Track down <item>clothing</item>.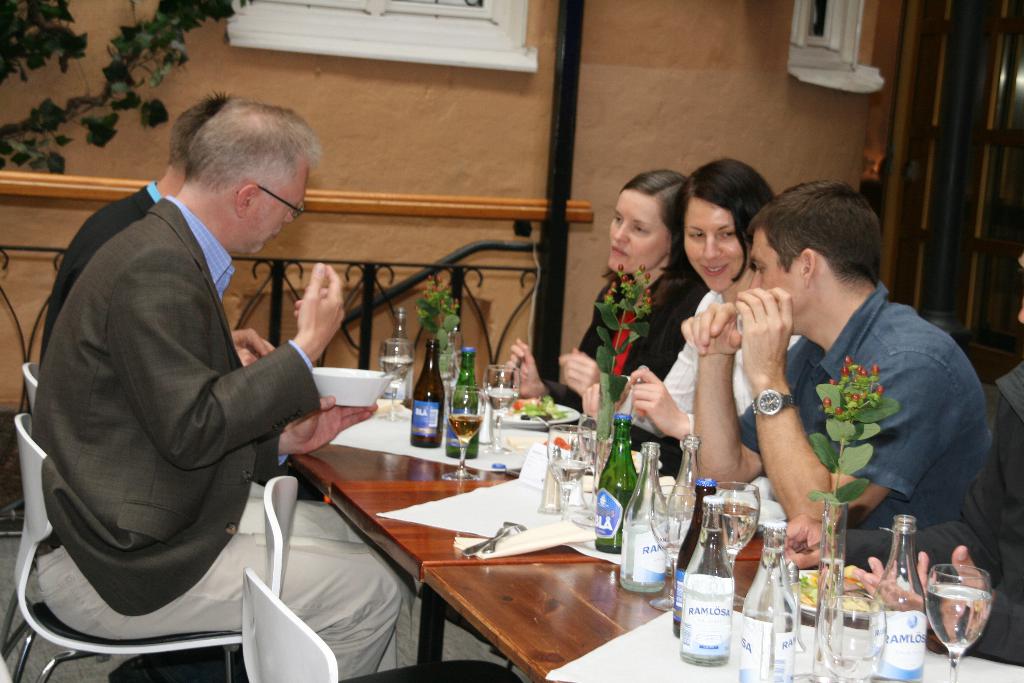
Tracked to <region>634, 261, 783, 463</region>.
